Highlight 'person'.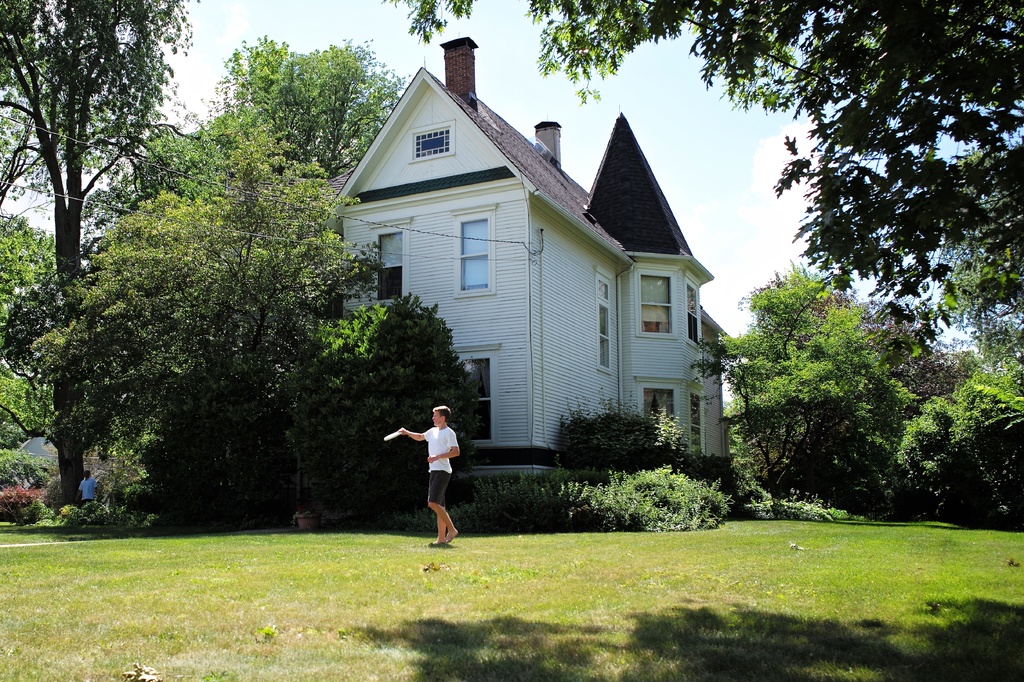
Highlighted region: [x1=76, y1=471, x2=100, y2=506].
